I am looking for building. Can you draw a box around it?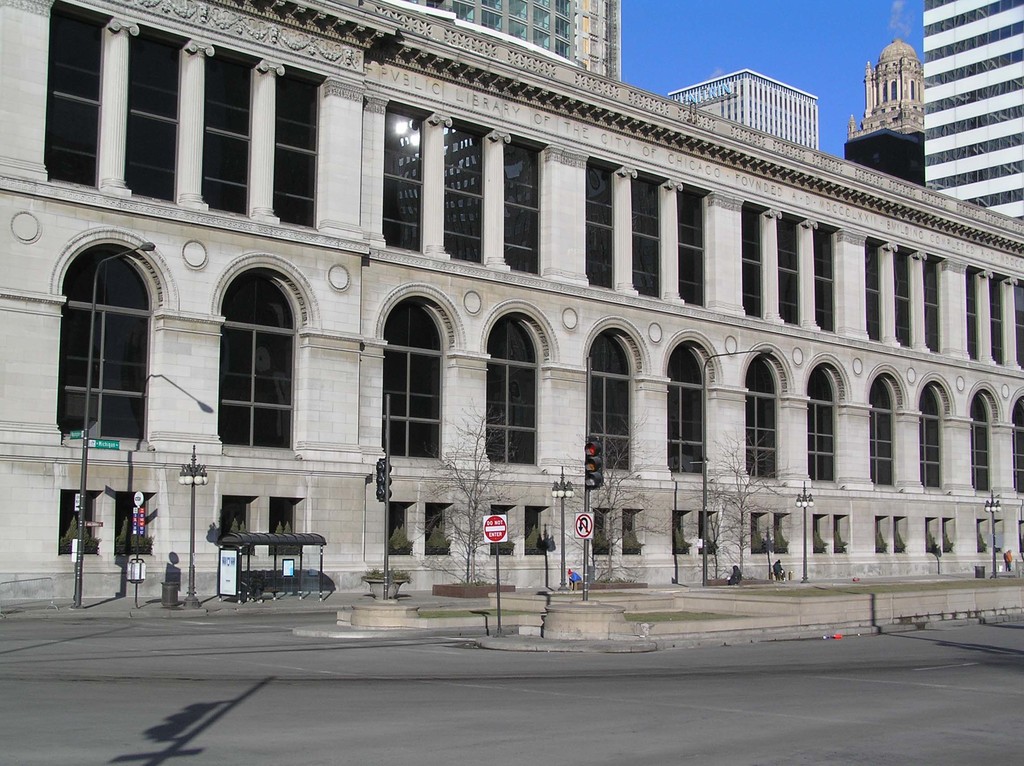
Sure, the bounding box is locate(668, 69, 820, 147).
